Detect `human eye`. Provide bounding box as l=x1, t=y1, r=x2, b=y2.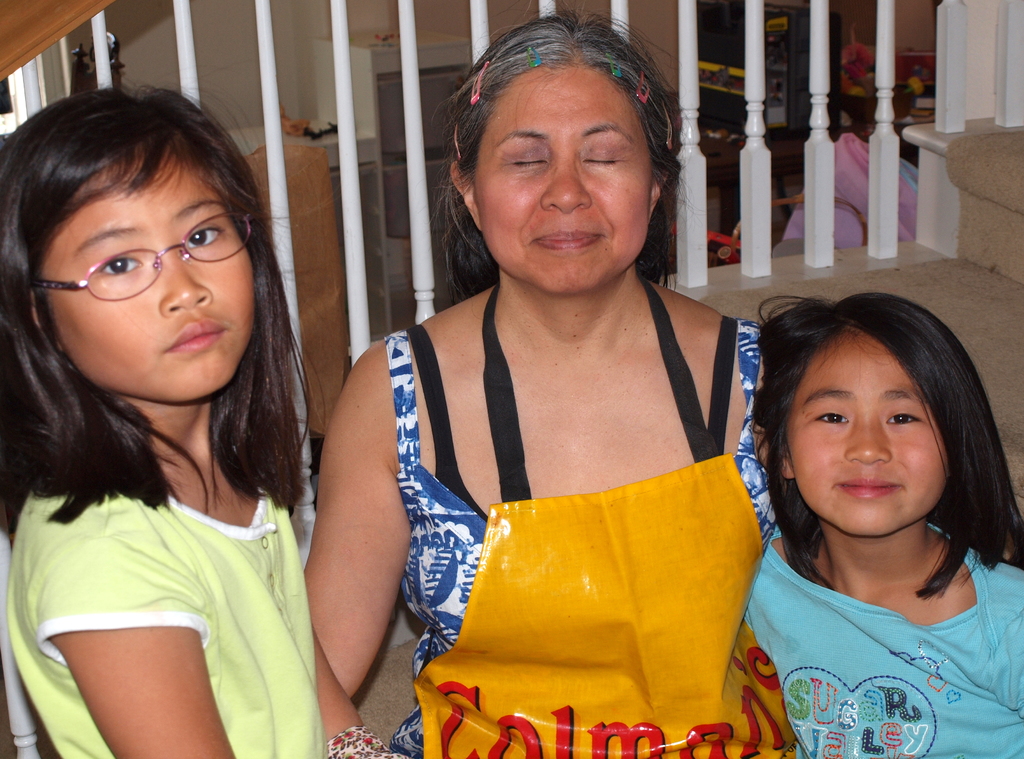
l=497, t=142, r=545, b=172.
